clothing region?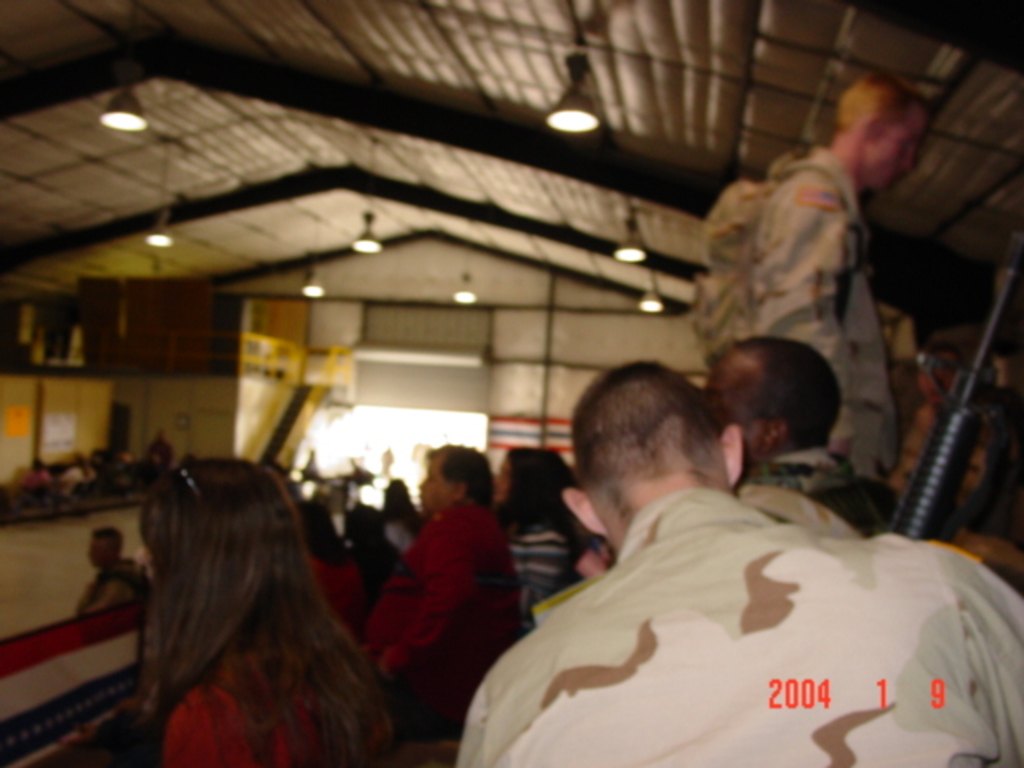
502:510:597:608
